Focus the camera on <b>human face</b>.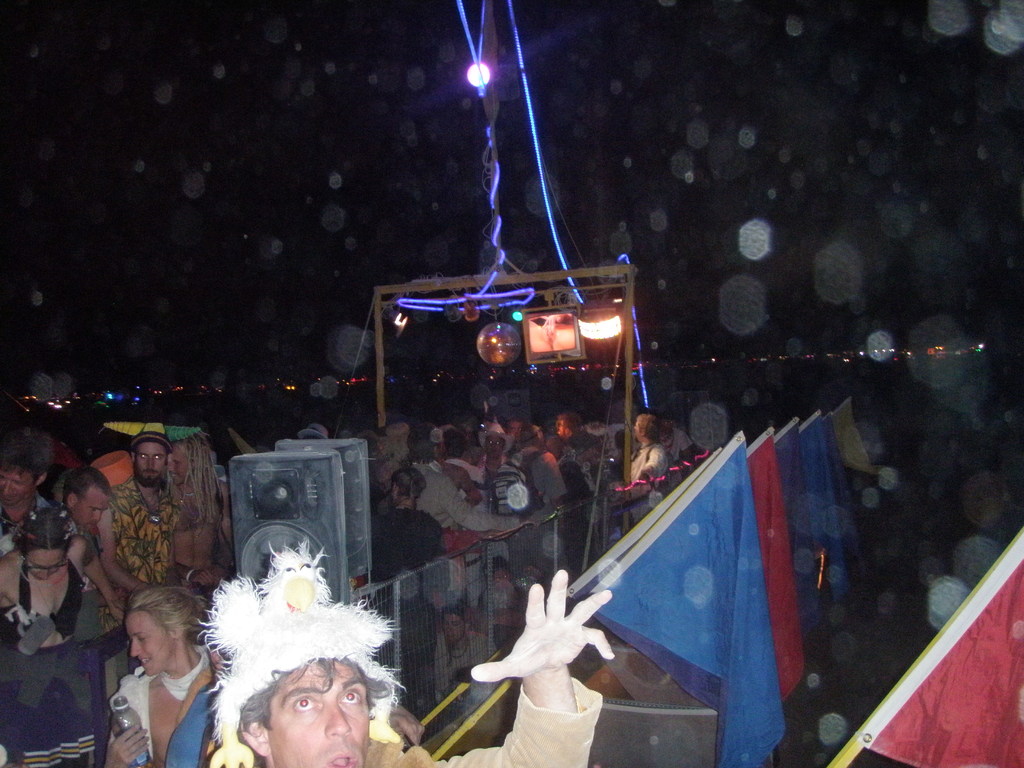
Focus region: box=[444, 613, 465, 644].
